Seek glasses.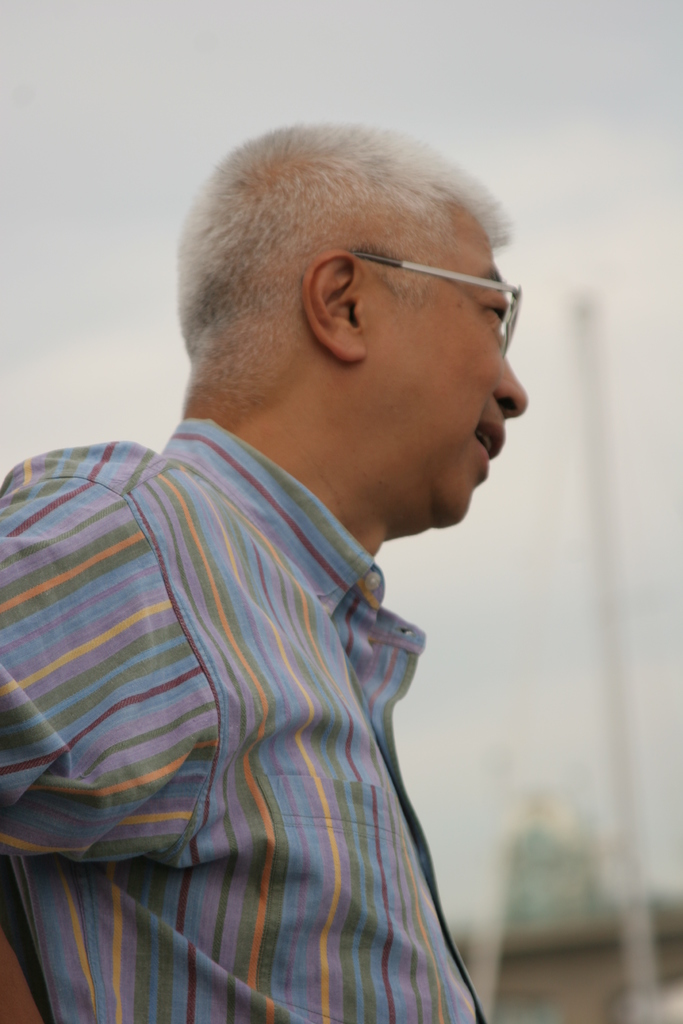
pyautogui.locateOnScreen(306, 241, 541, 351).
